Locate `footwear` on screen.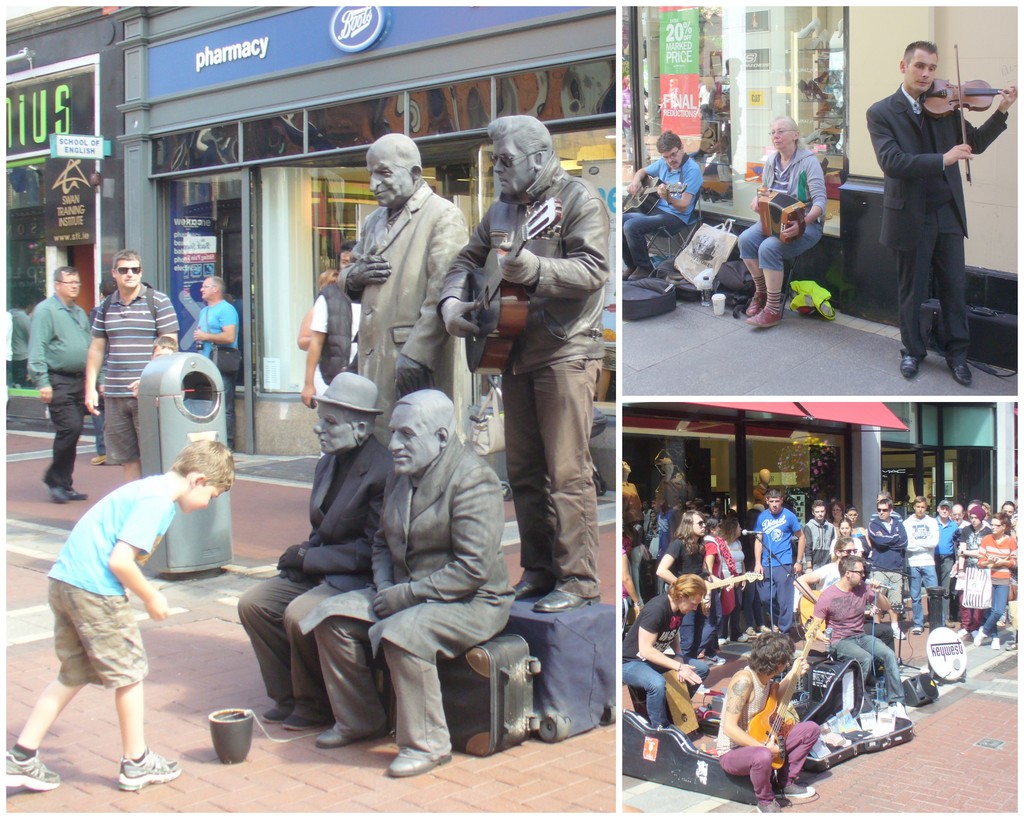
On screen at [left=989, top=636, right=1002, bottom=649].
